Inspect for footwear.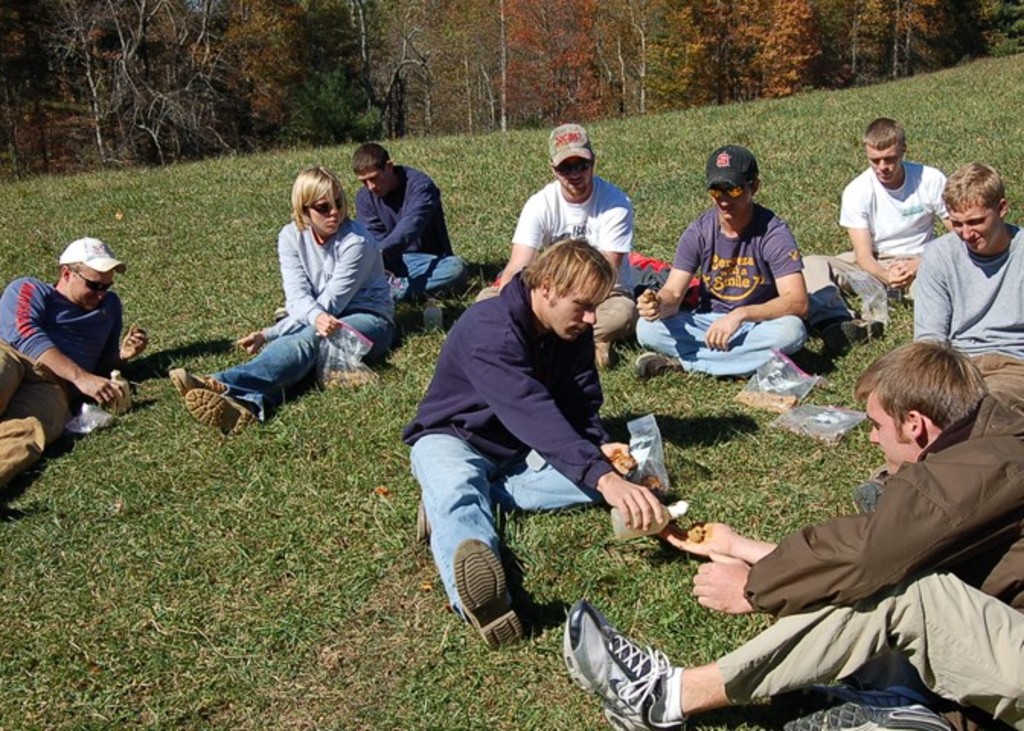
Inspection: 567:608:698:714.
